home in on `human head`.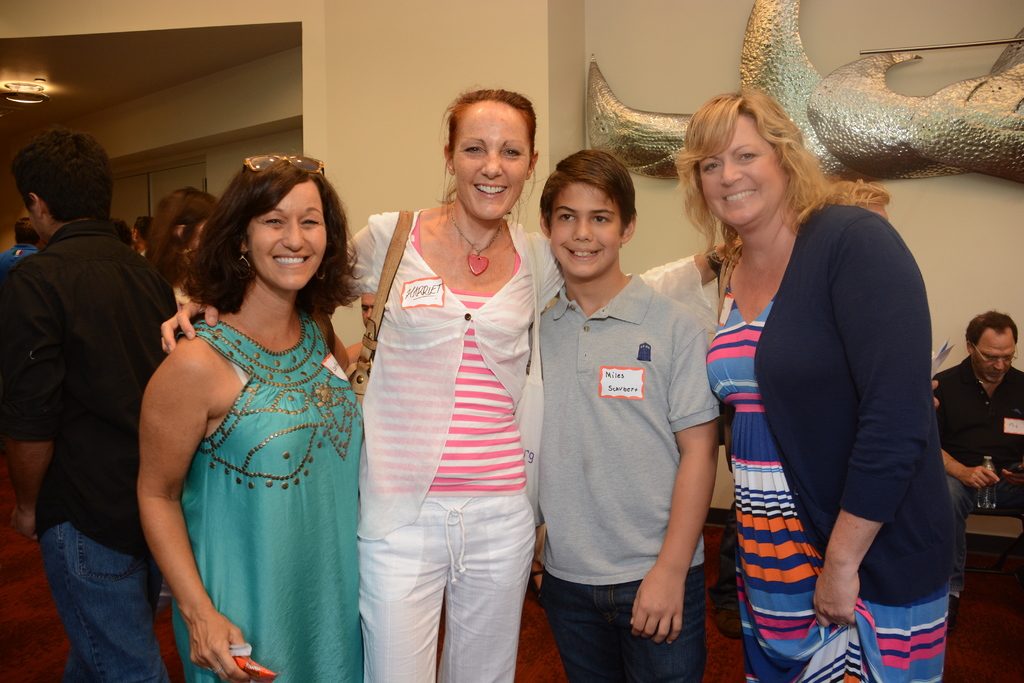
Homed in at 531:147:640:284.
